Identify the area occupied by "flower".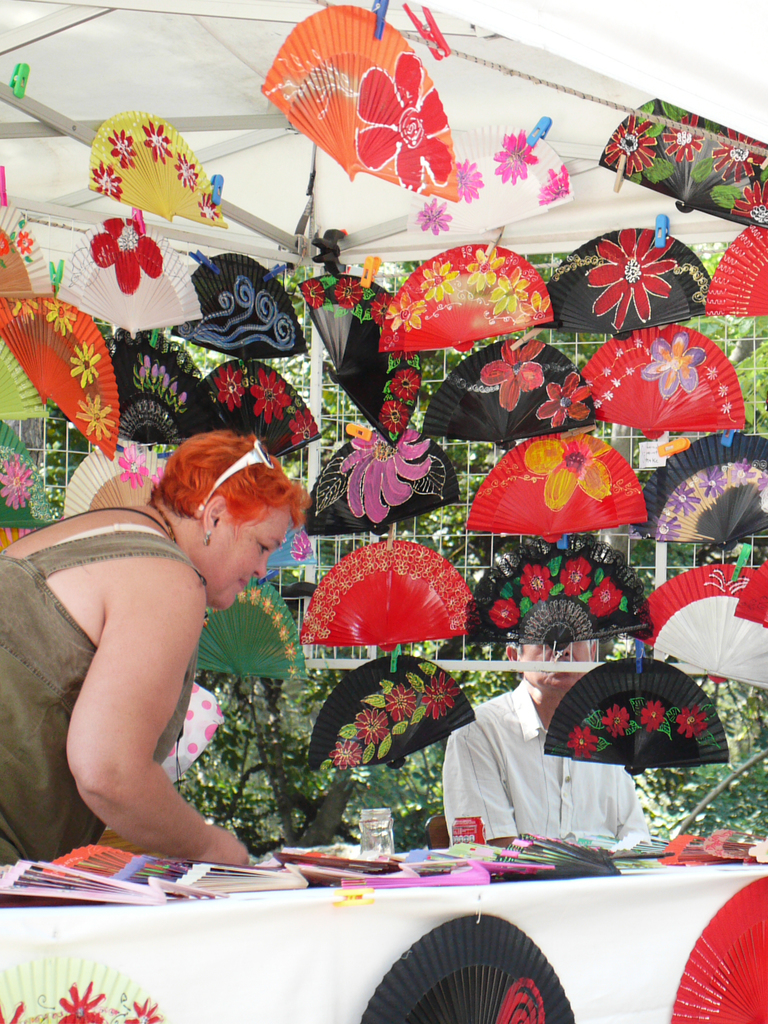
Area: [left=67, top=344, right=106, bottom=386].
